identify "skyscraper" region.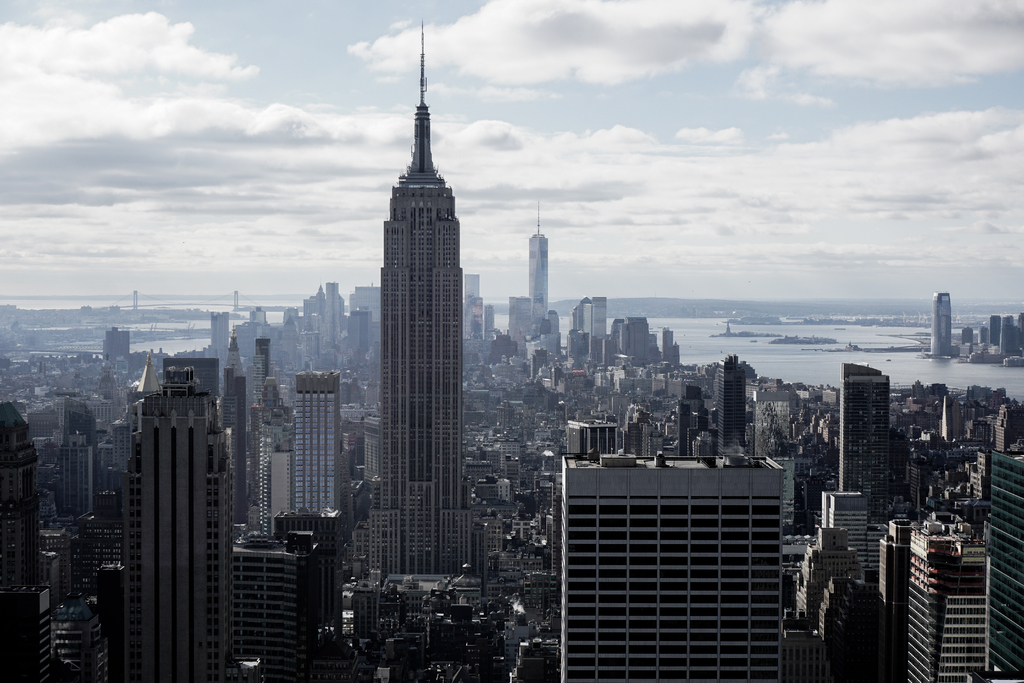
Region: BBox(252, 335, 271, 404).
